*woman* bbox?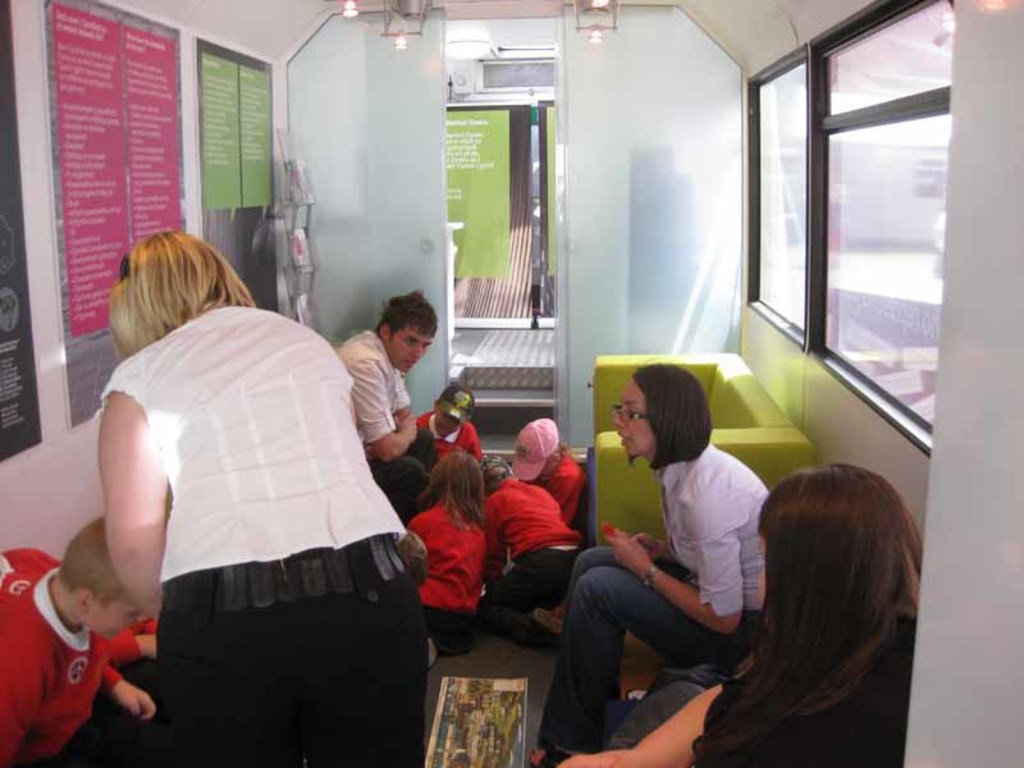
{"left": 548, "top": 458, "right": 908, "bottom": 767}
